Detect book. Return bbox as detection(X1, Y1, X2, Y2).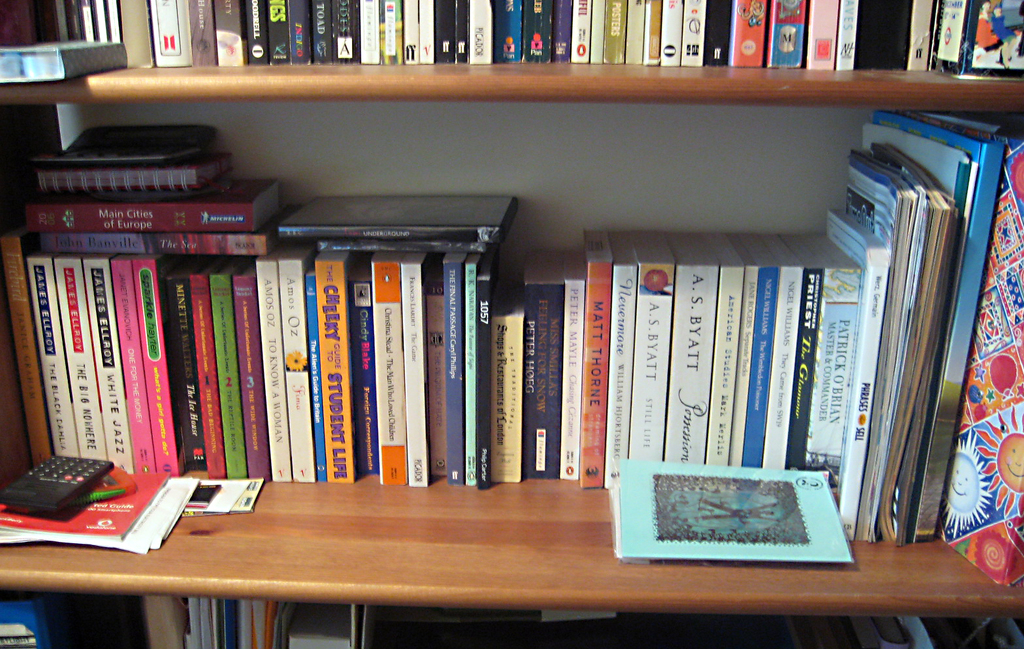
detection(603, 467, 849, 571).
